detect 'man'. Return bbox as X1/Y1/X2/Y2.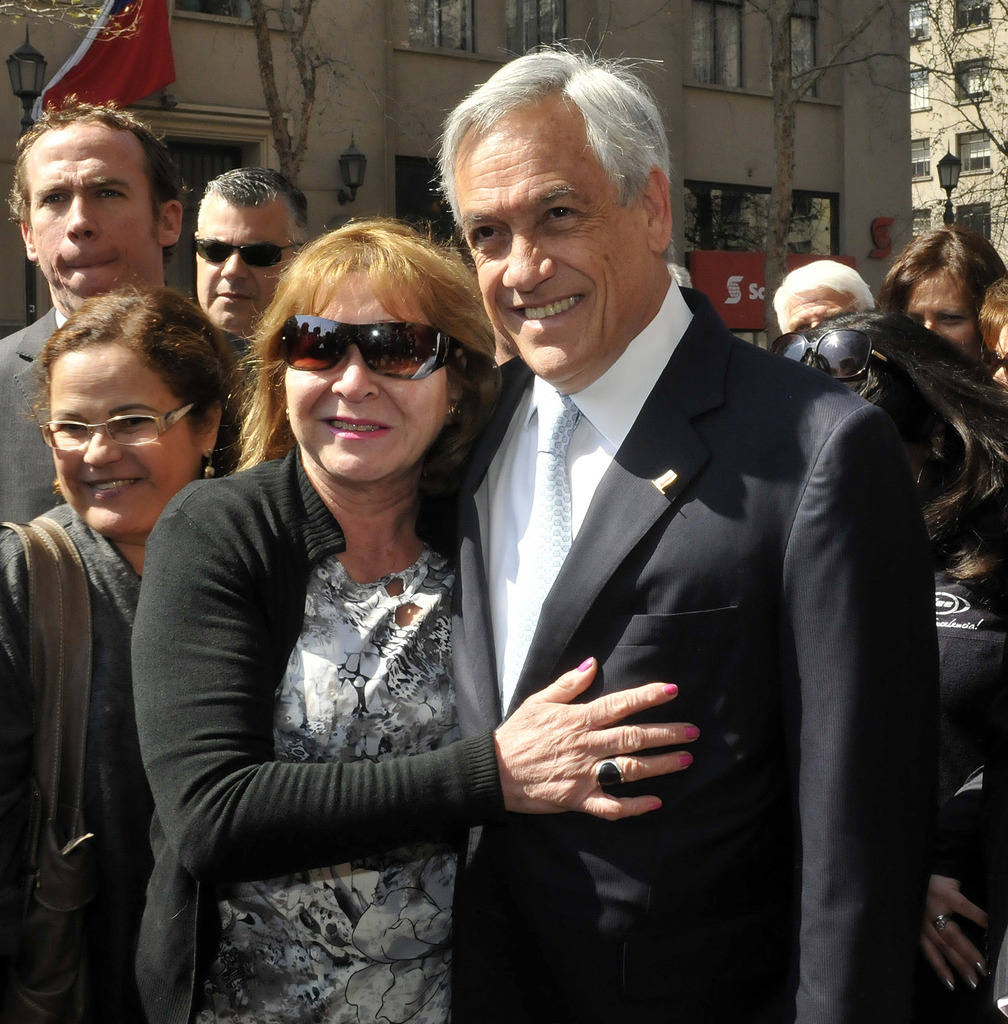
775/259/871/343.
